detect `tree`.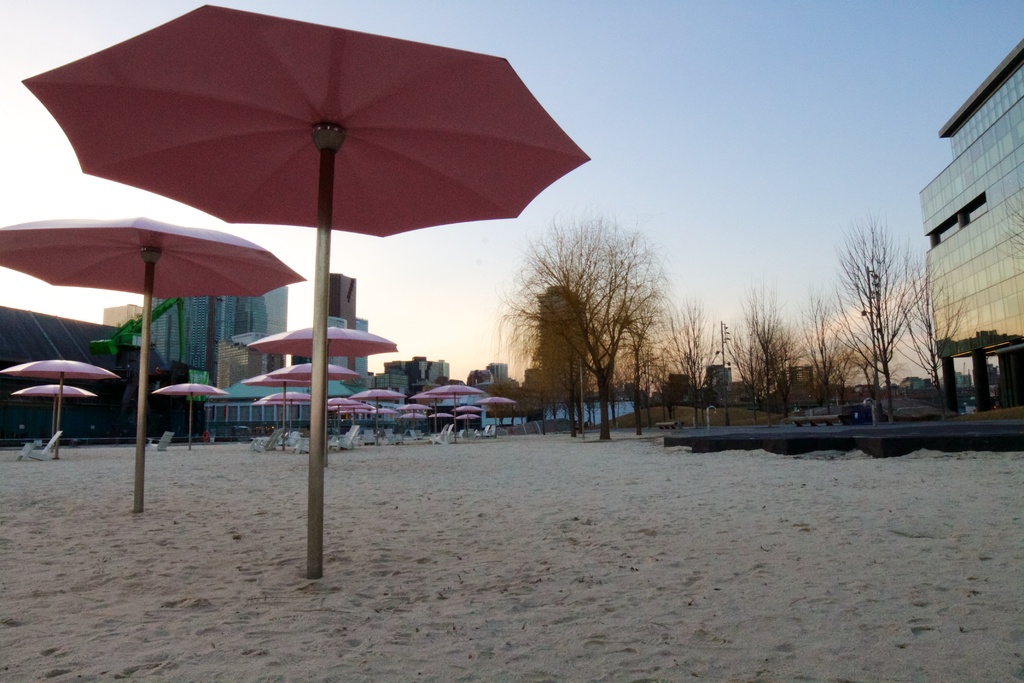
Detected at (844, 207, 932, 402).
